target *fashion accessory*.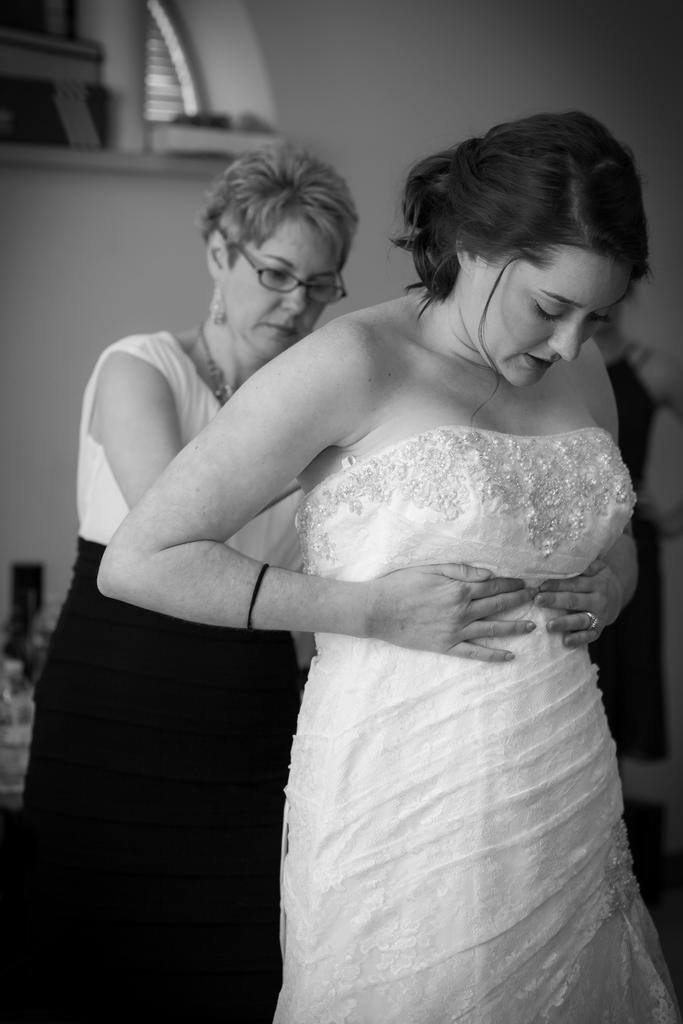
Target region: bbox=(247, 563, 269, 633).
